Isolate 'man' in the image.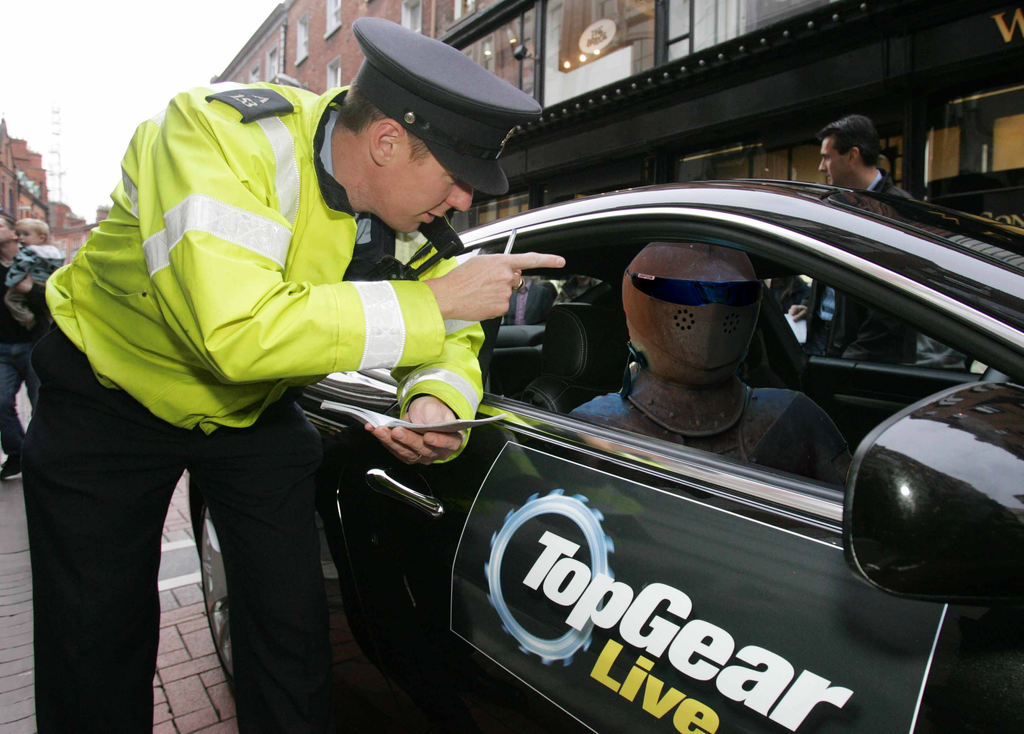
Isolated region: x1=63, y1=68, x2=600, y2=714.
